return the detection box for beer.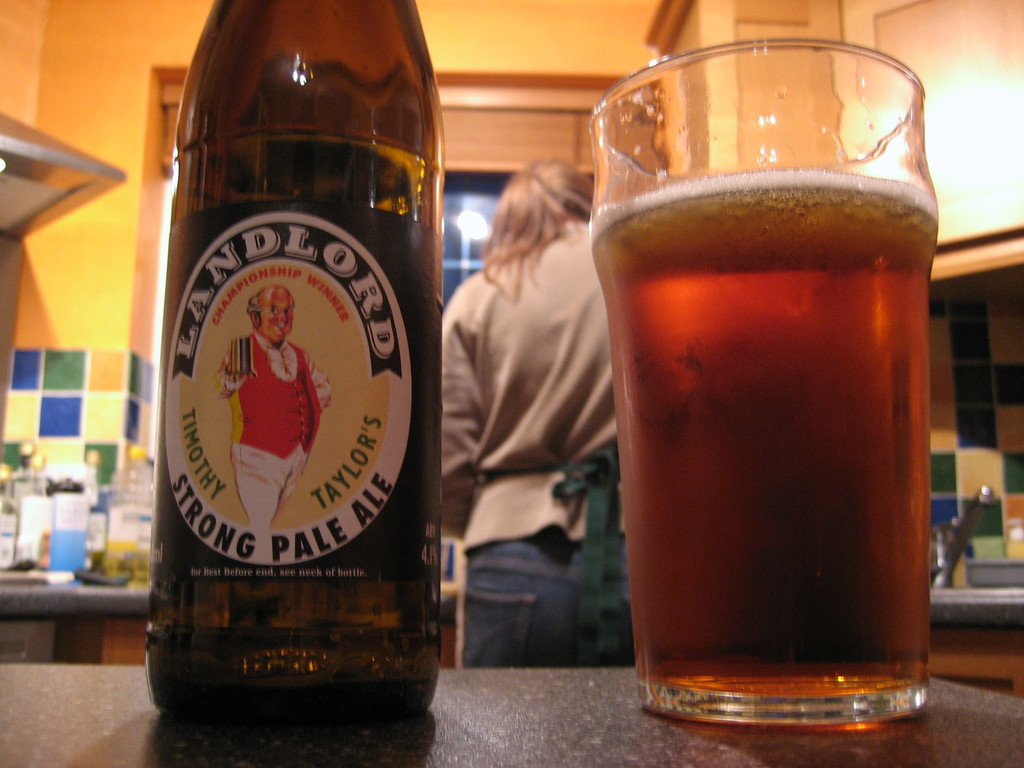
l=591, t=166, r=940, b=699.
